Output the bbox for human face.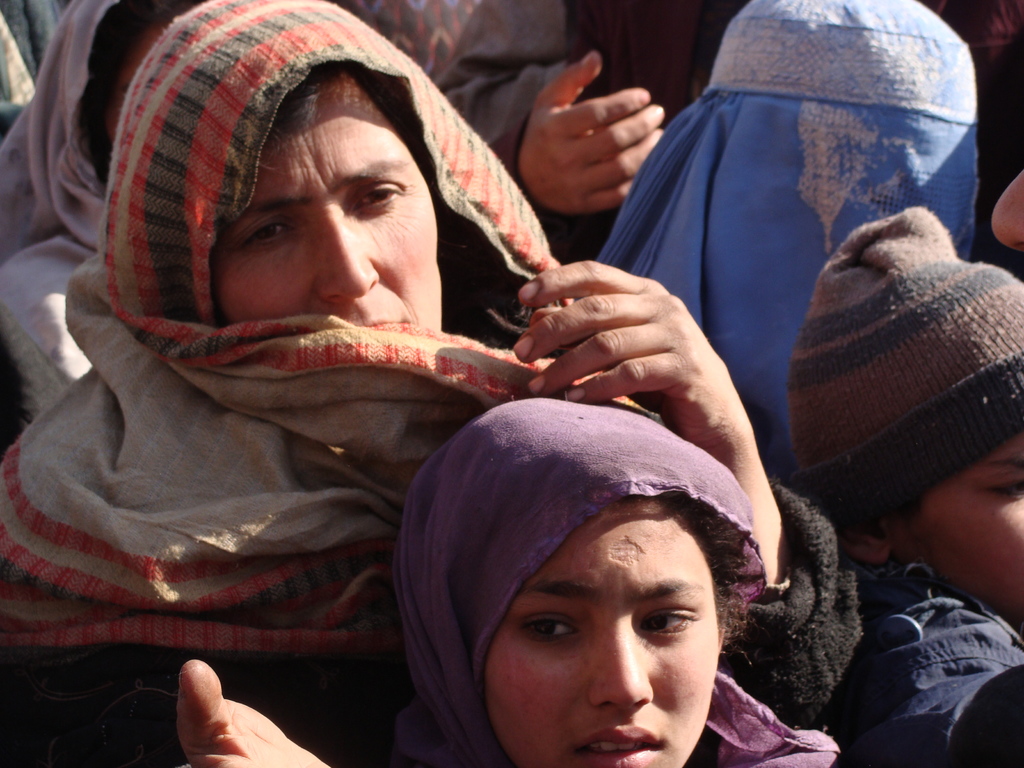
locate(474, 497, 721, 767).
